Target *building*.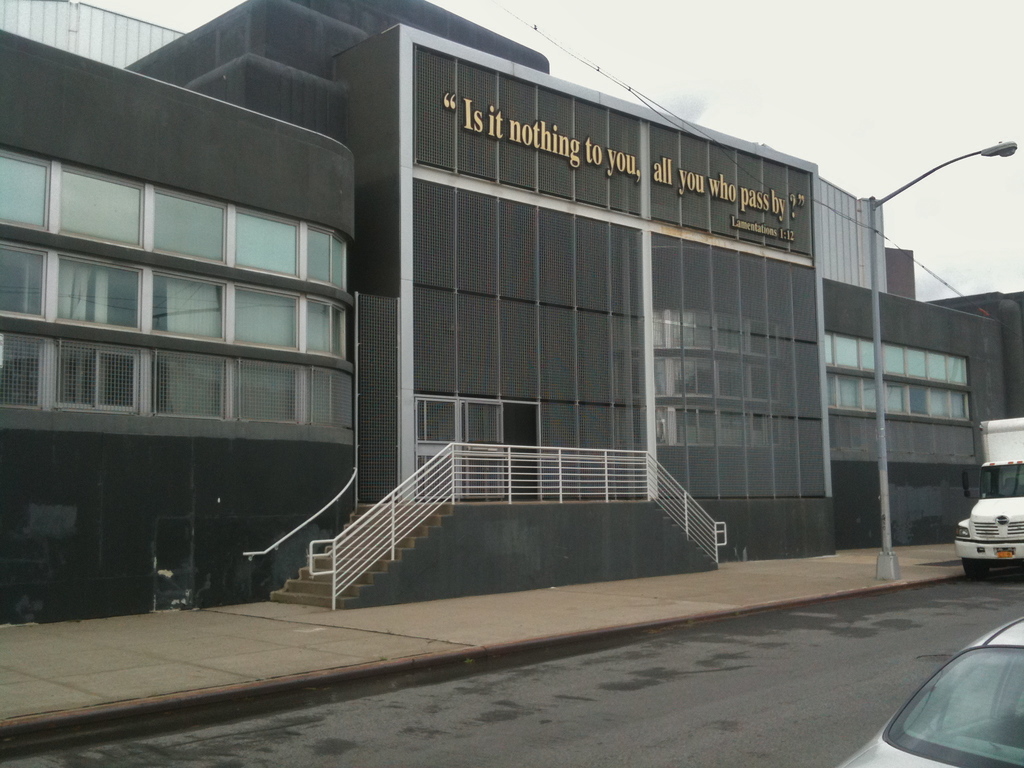
Target region: (0, 0, 1023, 625).
